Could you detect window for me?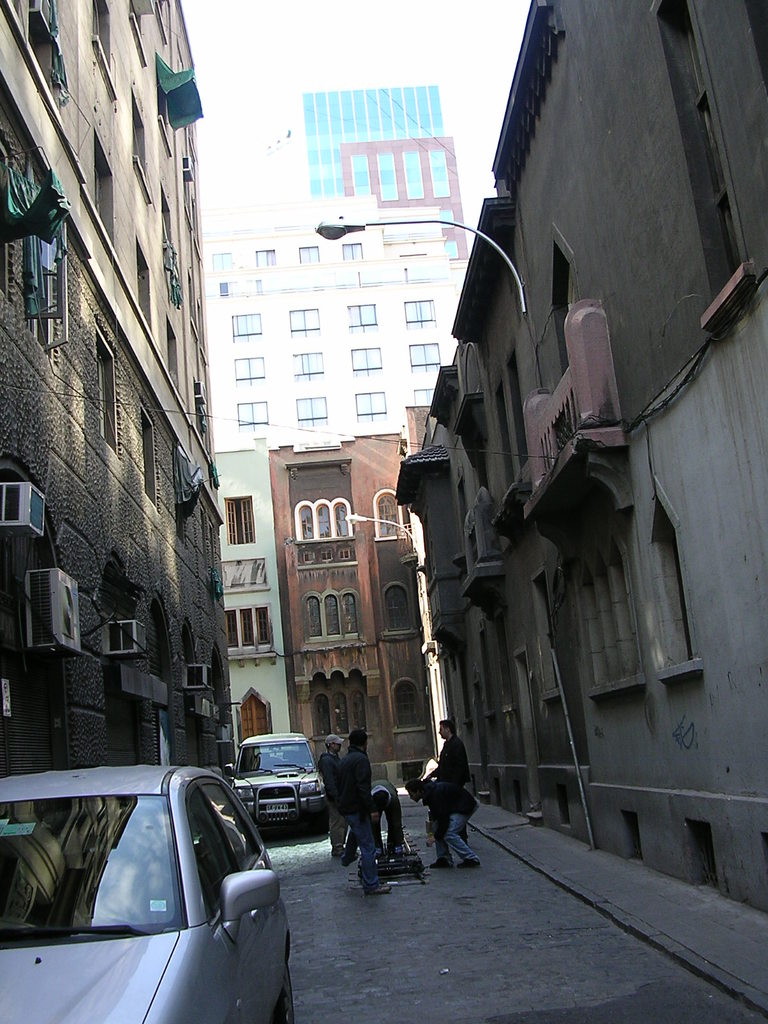
Detection result: 251 603 272 648.
